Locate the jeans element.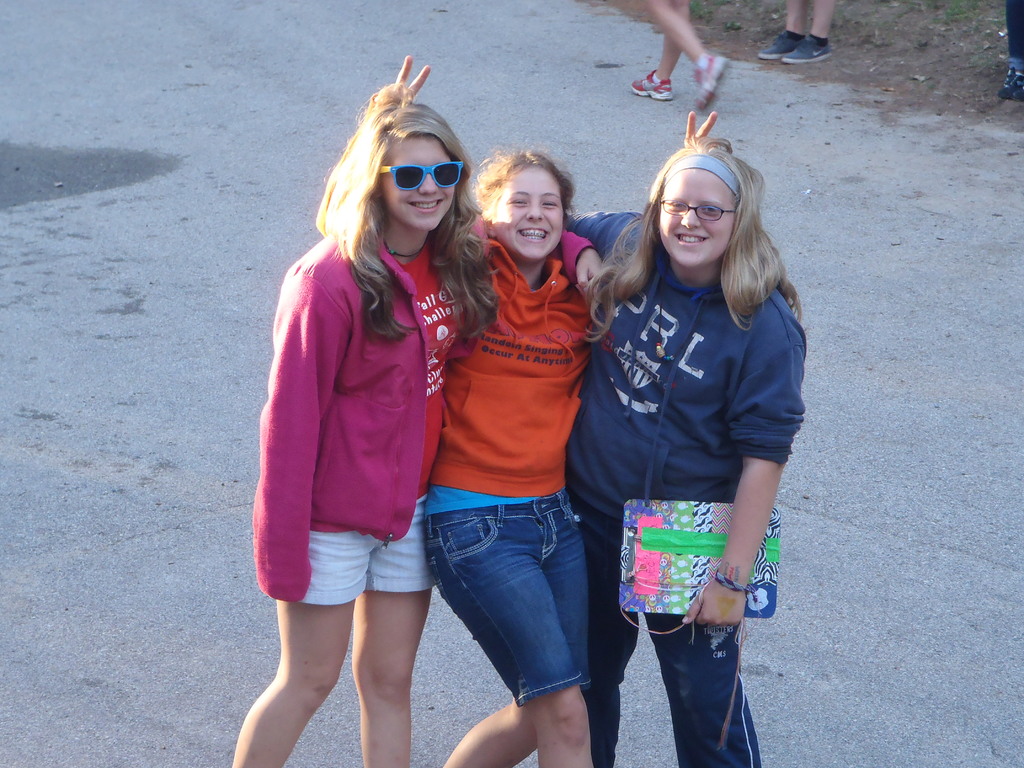
Element bbox: bbox=[395, 498, 588, 721].
